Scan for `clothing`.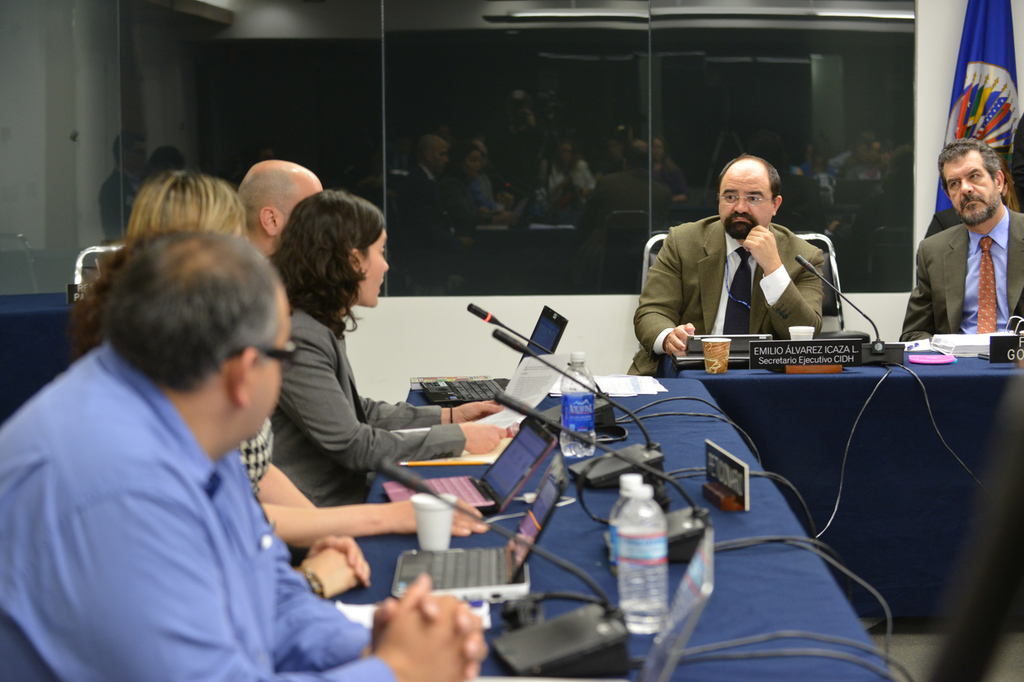
Scan result: l=0, t=262, r=352, b=681.
